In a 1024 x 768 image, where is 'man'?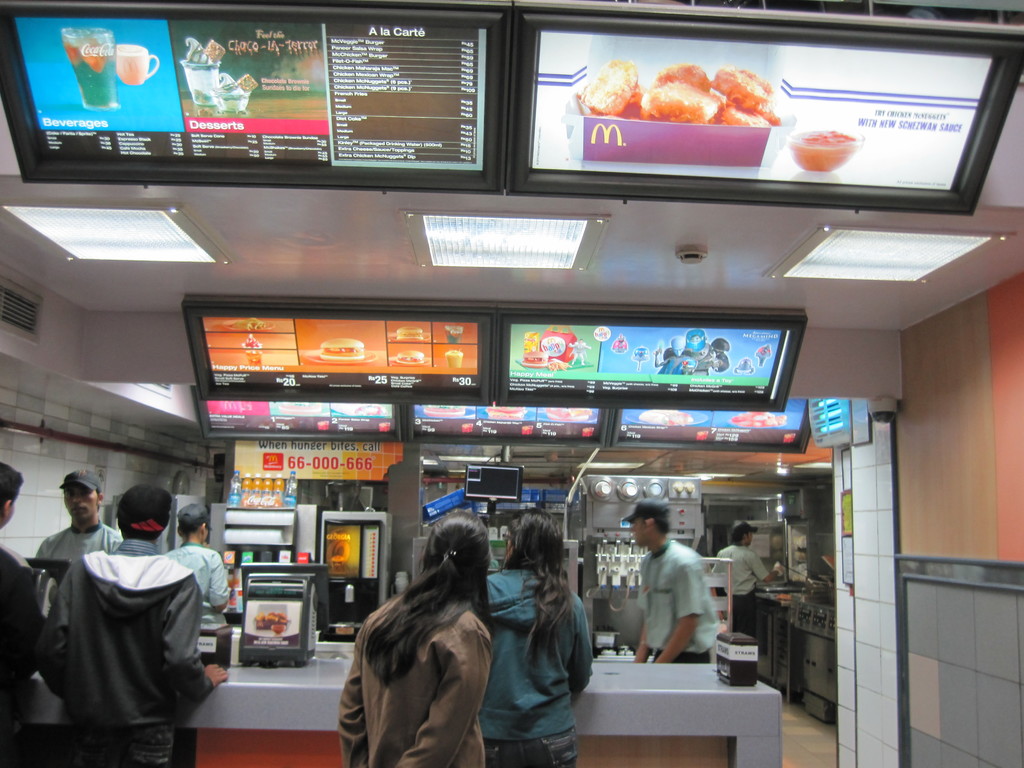
detection(0, 460, 55, 762).
